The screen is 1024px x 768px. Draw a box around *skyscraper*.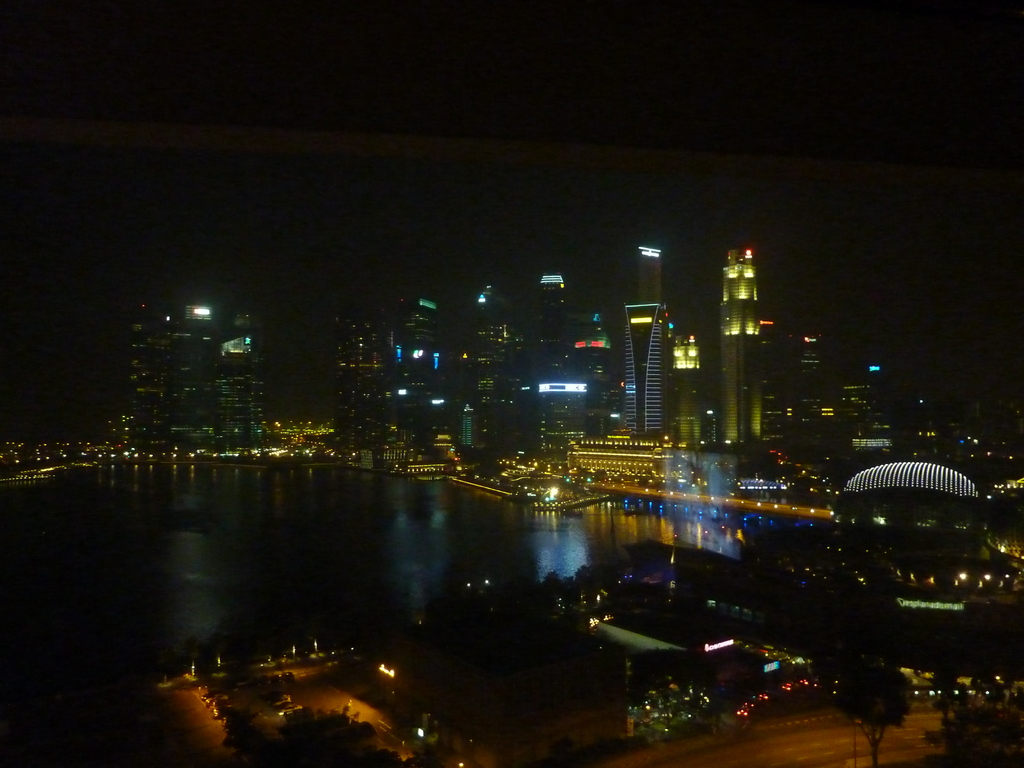
crop(703, 234, 796, 392).
